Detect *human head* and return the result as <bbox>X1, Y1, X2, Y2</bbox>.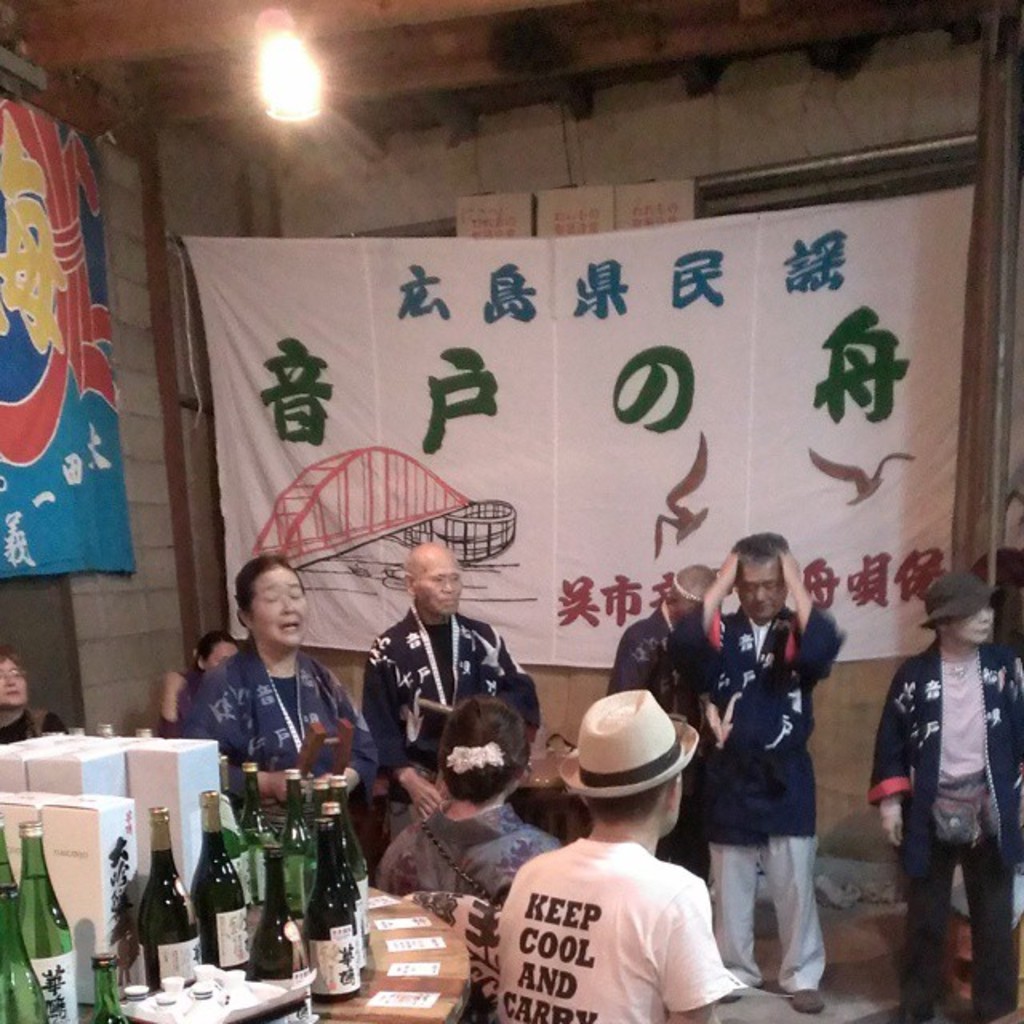
<bbox>733, 530, 789, 624</bbox>.
